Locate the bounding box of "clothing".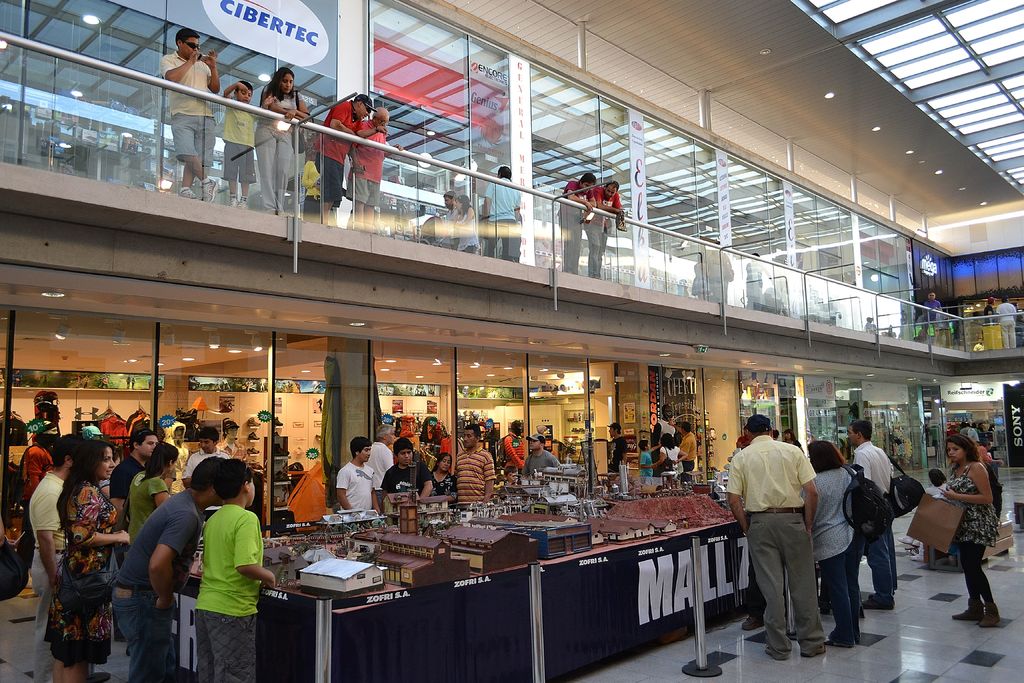
Bounding box: (456,443,497,506).
